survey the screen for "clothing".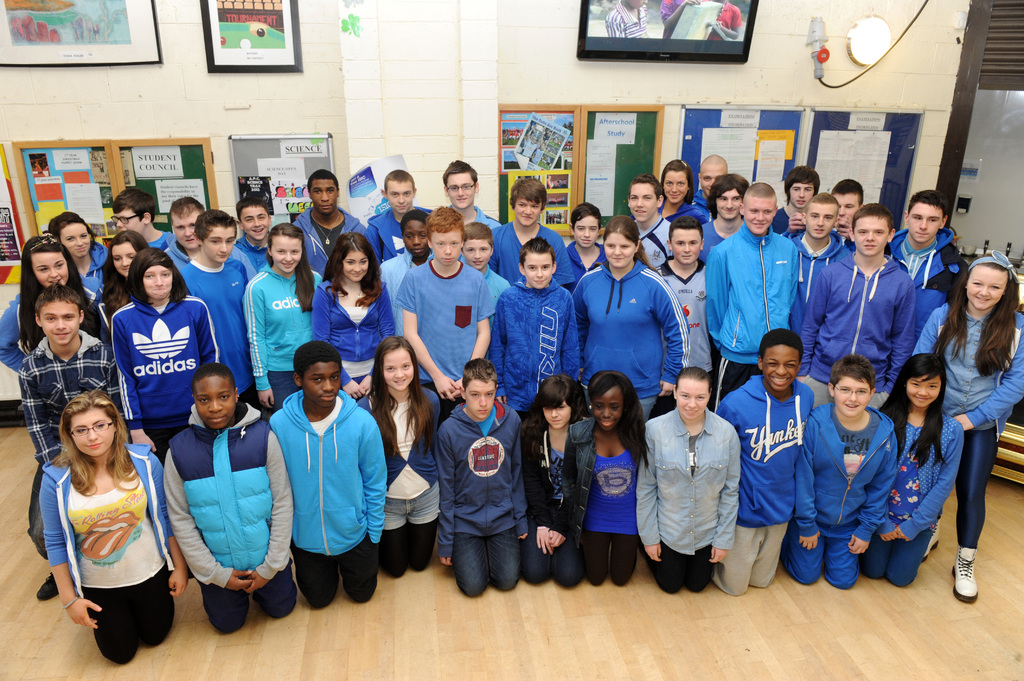
Survey found: [266,382,387,613].
